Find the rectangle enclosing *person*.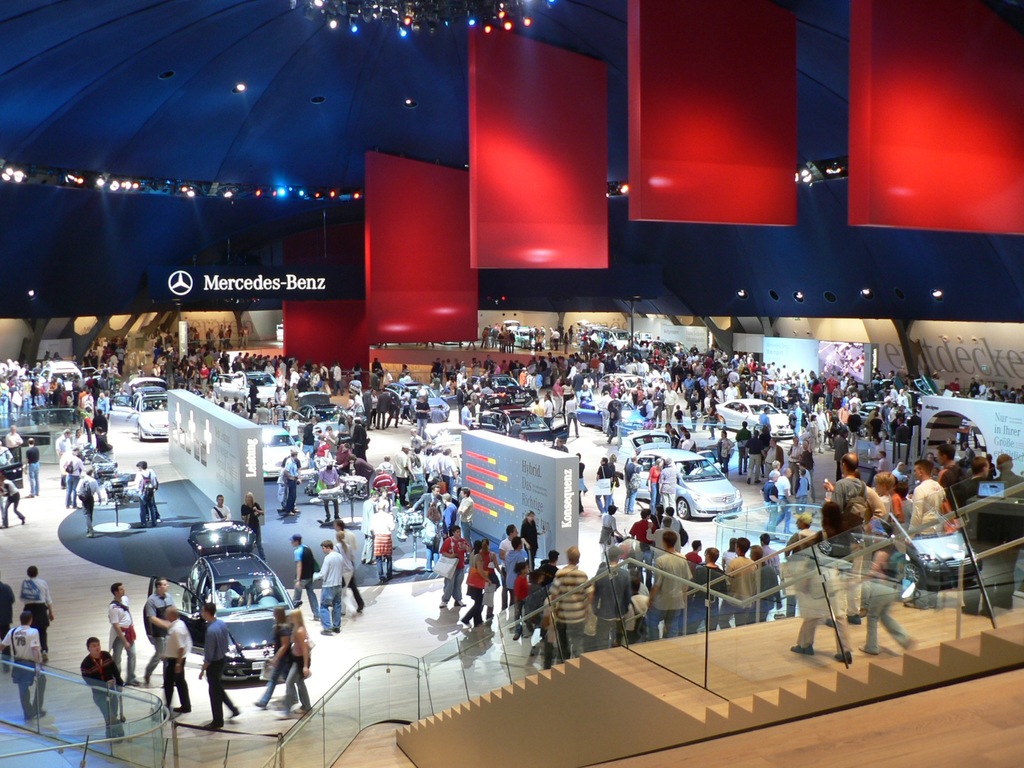
{"left": 22, "top": 565, "right": 51, "bottom": 662}.
